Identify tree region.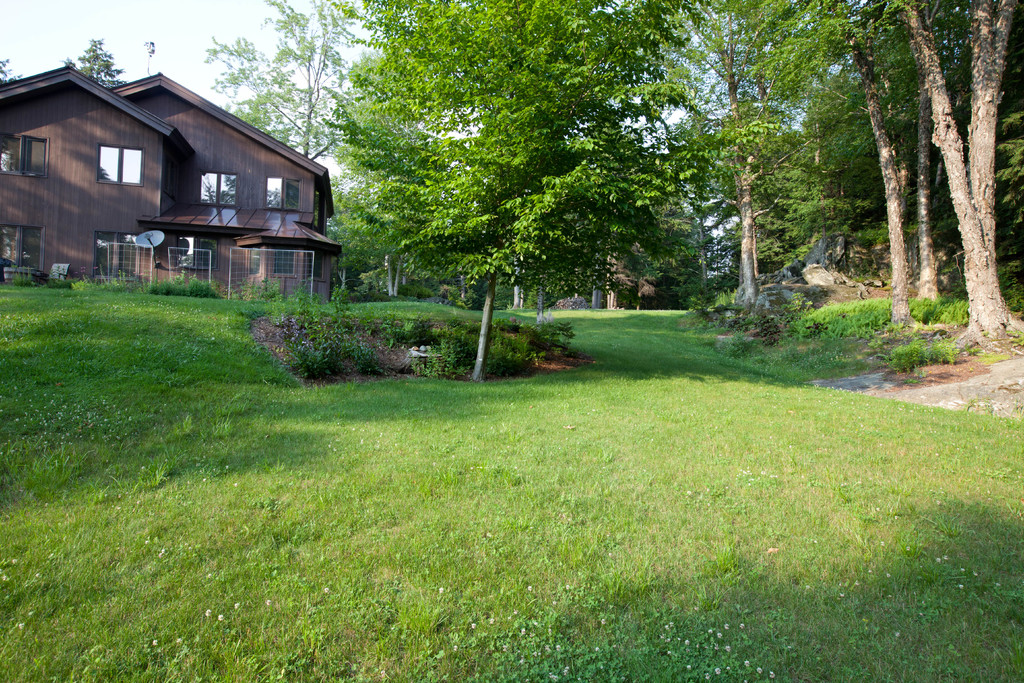
Region: x1=141 y1=37 x2=160 y2=78.
